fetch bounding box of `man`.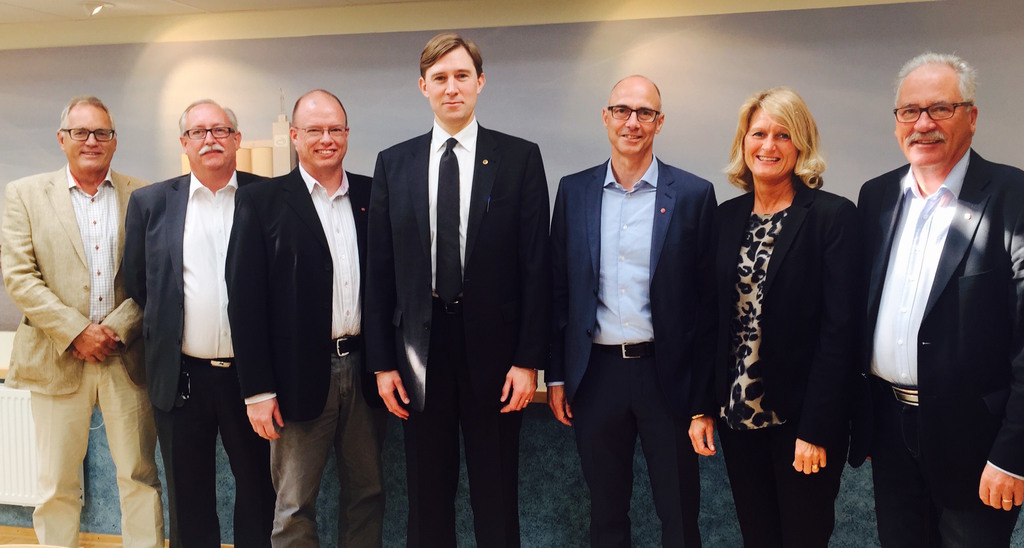
Bbox: [552, 68, 721, 544].
